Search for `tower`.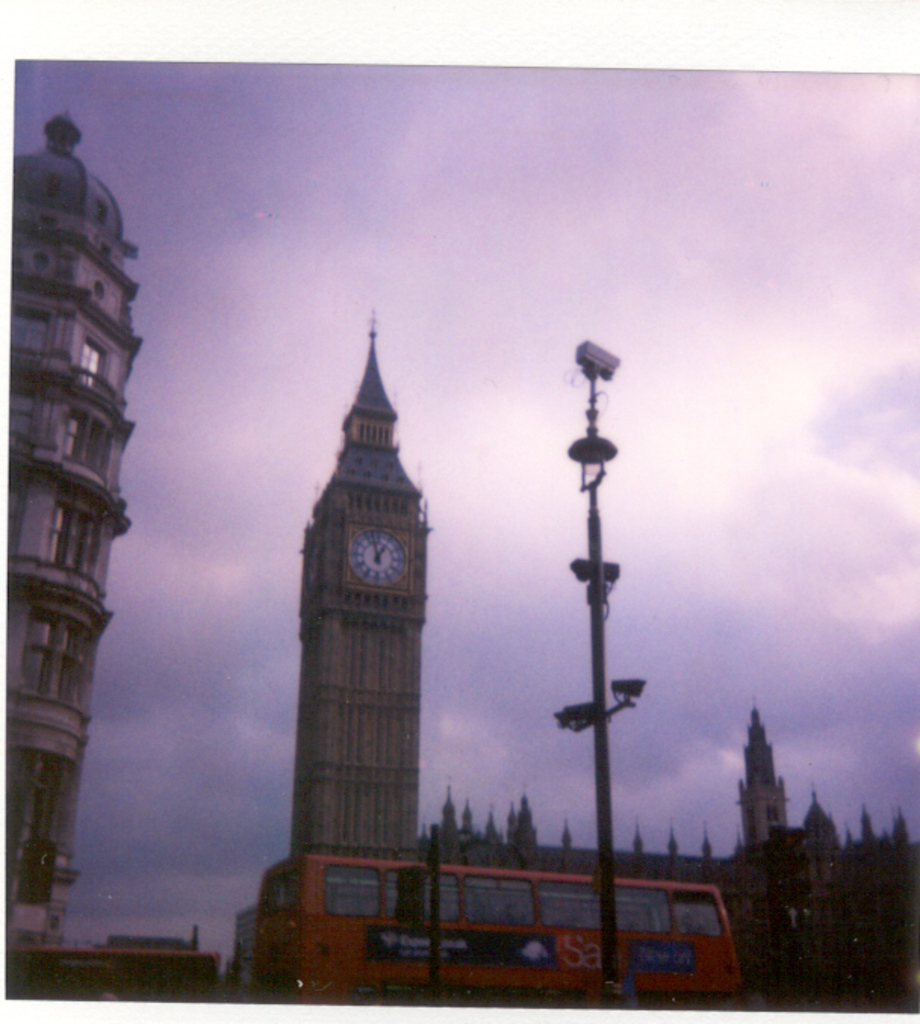
Found at left=288, top=304, right=433, bottom=865.
